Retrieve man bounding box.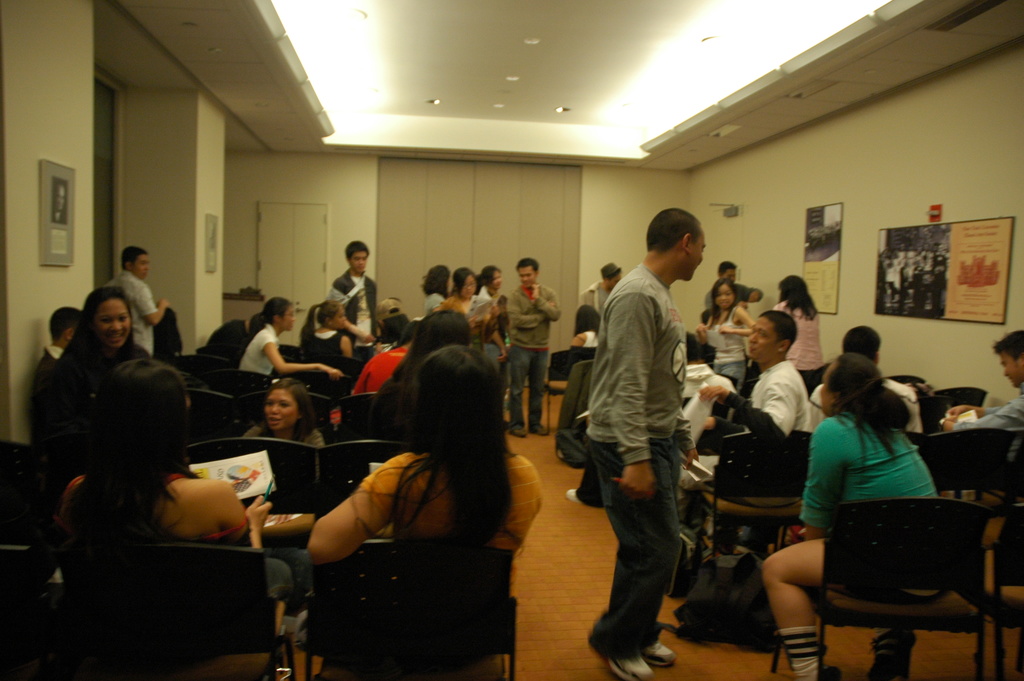
Bounding box: <region>581, 209, 733, 671</region>.
